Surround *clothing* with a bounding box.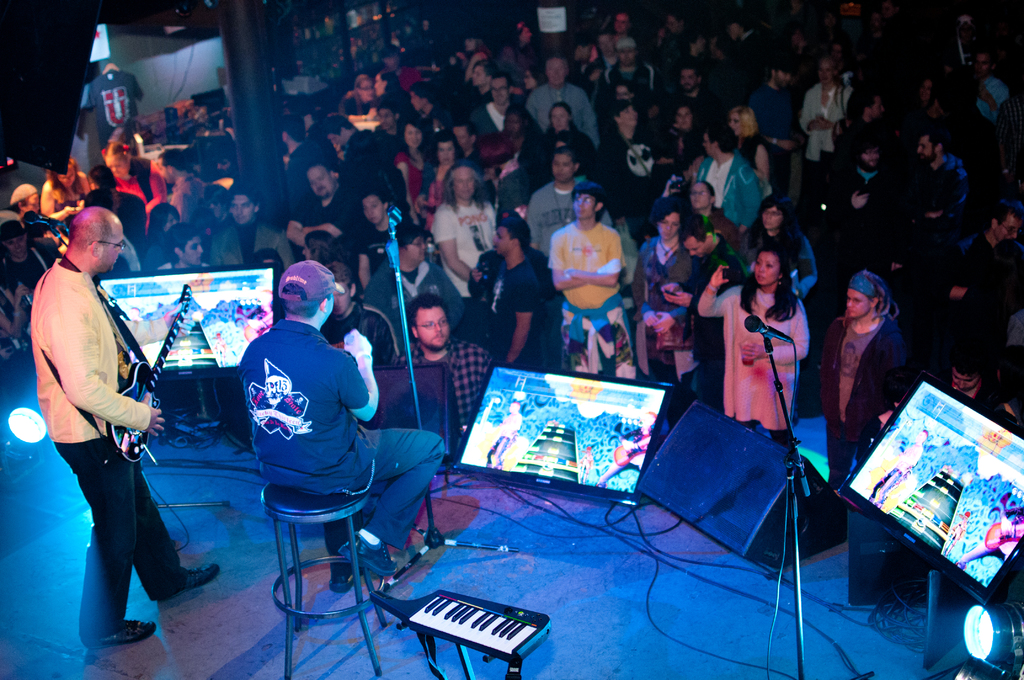
40,175,89,208.
